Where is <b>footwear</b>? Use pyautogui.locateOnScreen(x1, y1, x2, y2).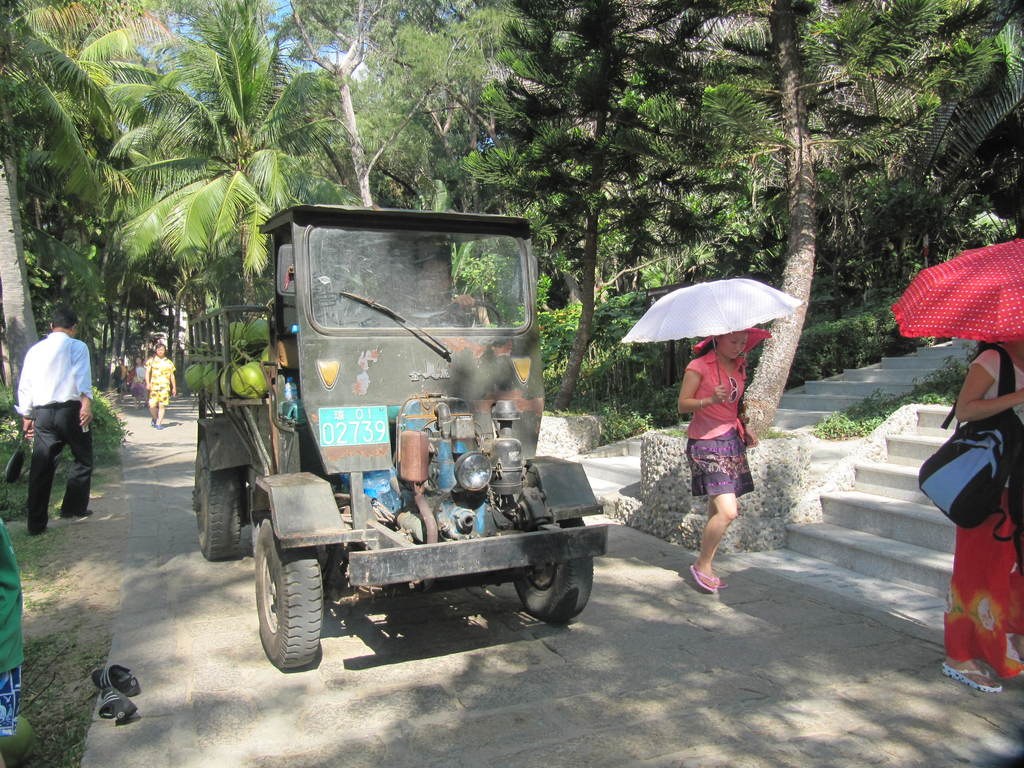
pyautogui.locateOnScreen(153, 420, 165, 430).
